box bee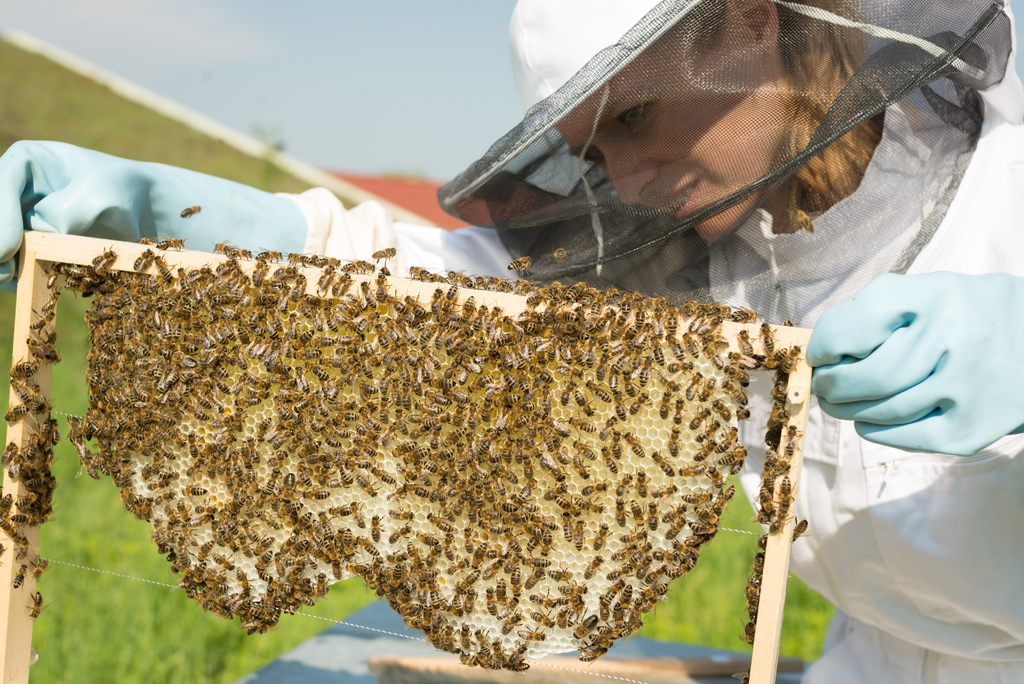
[257, 247, 282, 263]
